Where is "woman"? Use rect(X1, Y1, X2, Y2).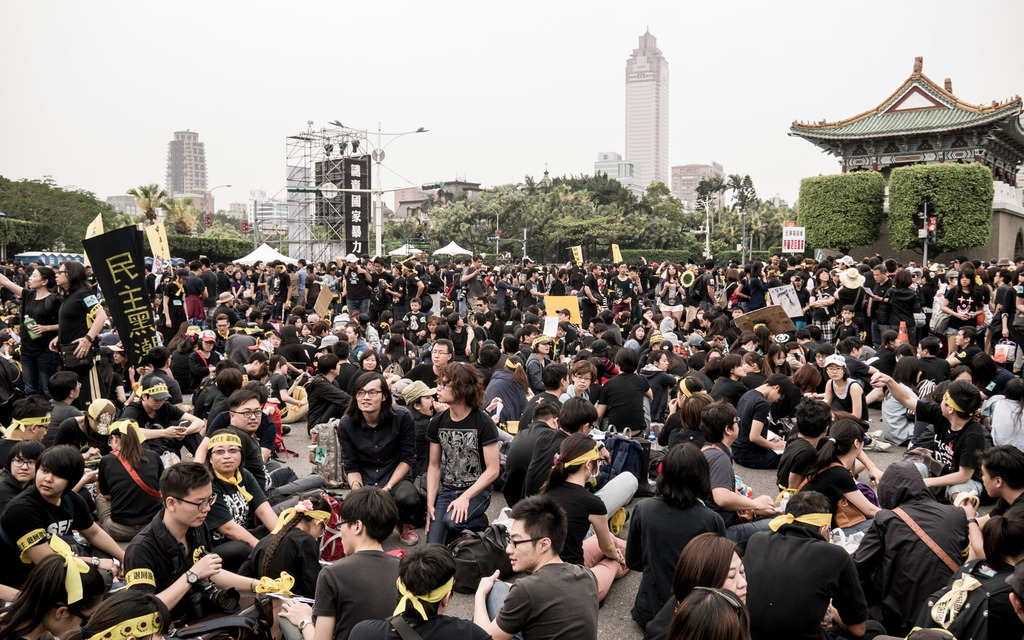
rect(749, 260, 769, 314).
